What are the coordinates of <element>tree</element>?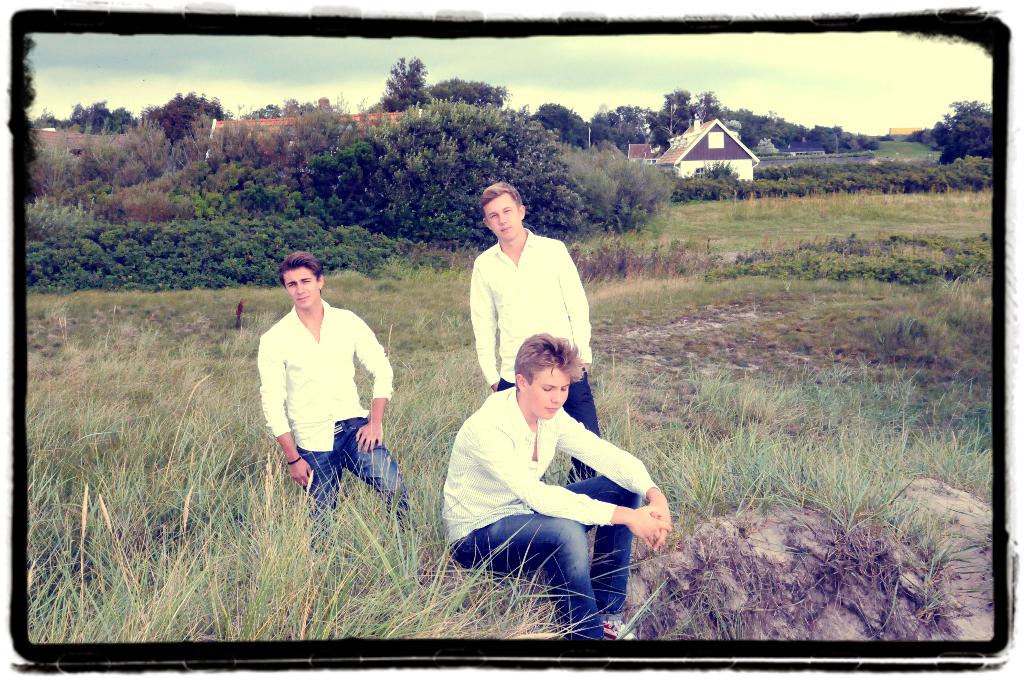
pyautogui.locateOnScreen(530, 98, 589, 148).
